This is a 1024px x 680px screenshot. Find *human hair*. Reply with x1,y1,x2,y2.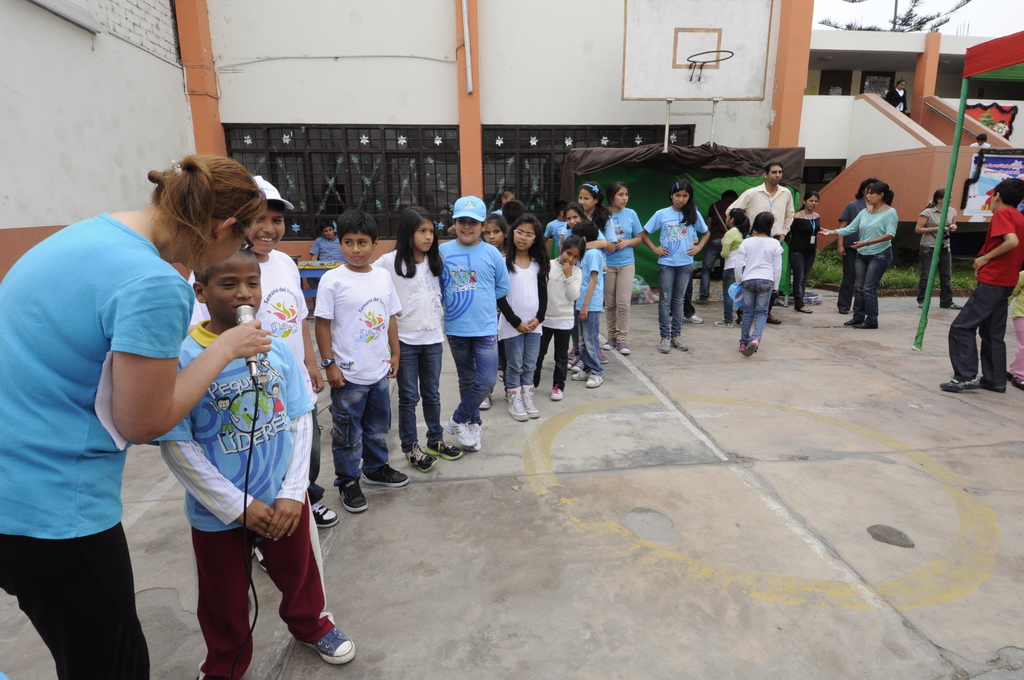
668,177,700,227.
